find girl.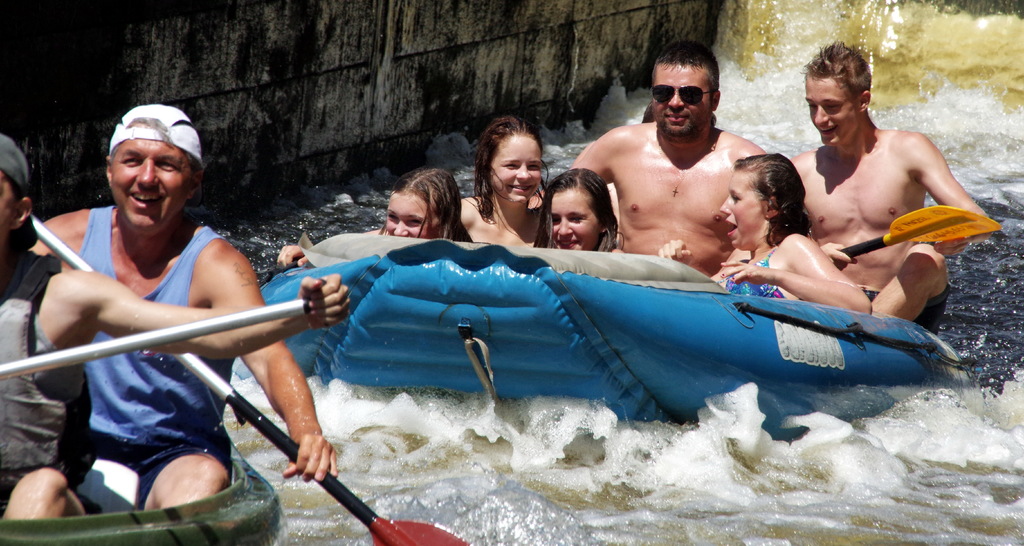
378:166:469:243.
